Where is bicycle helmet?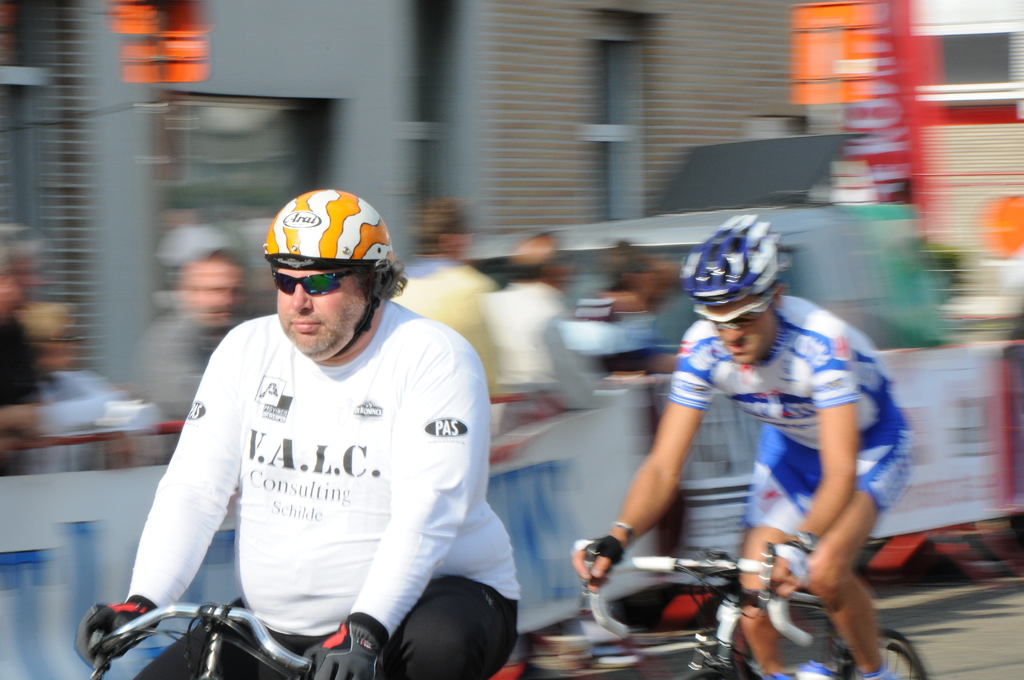
box(678, 209, 781, 305).
